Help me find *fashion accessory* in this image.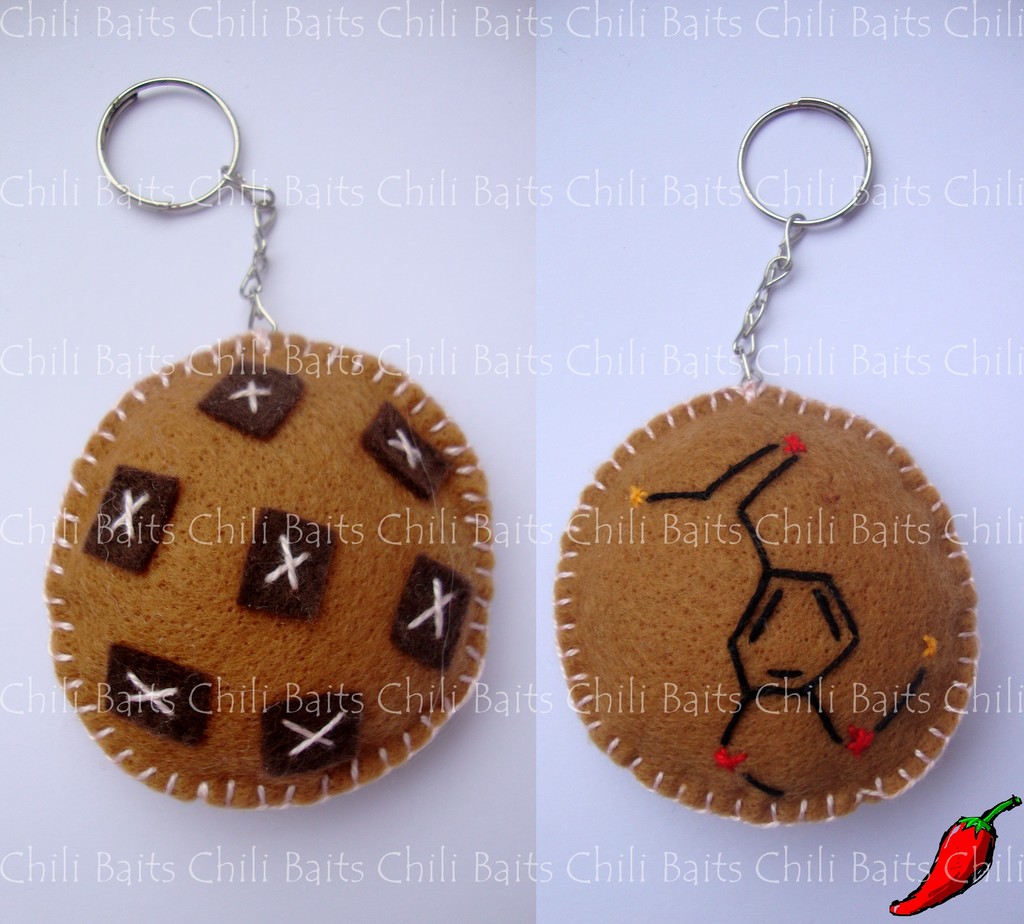
Found it: 43:74:492:812.
